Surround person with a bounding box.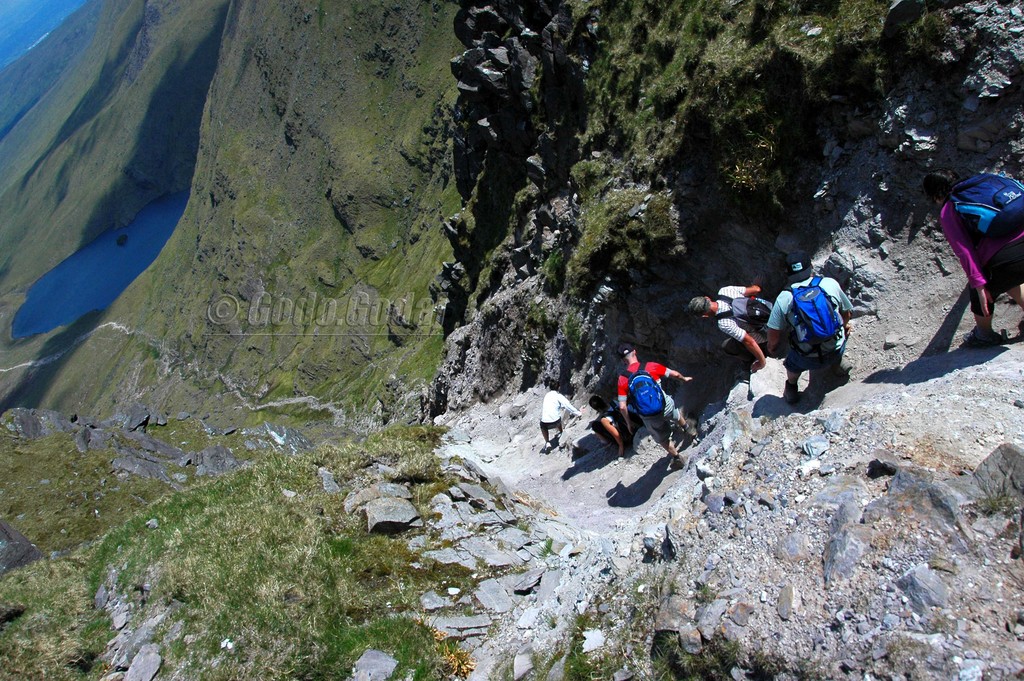
[x1=618, y1=343, x2=700, y2=467].
